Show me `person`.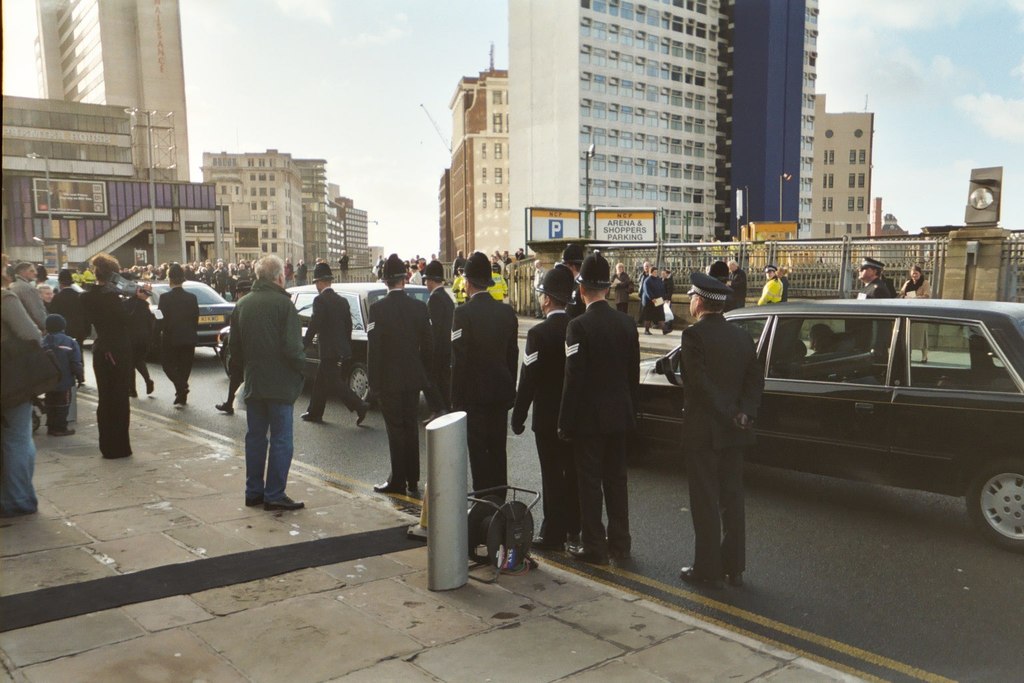
`person` is here: locate(305, 258, 373, 428).
